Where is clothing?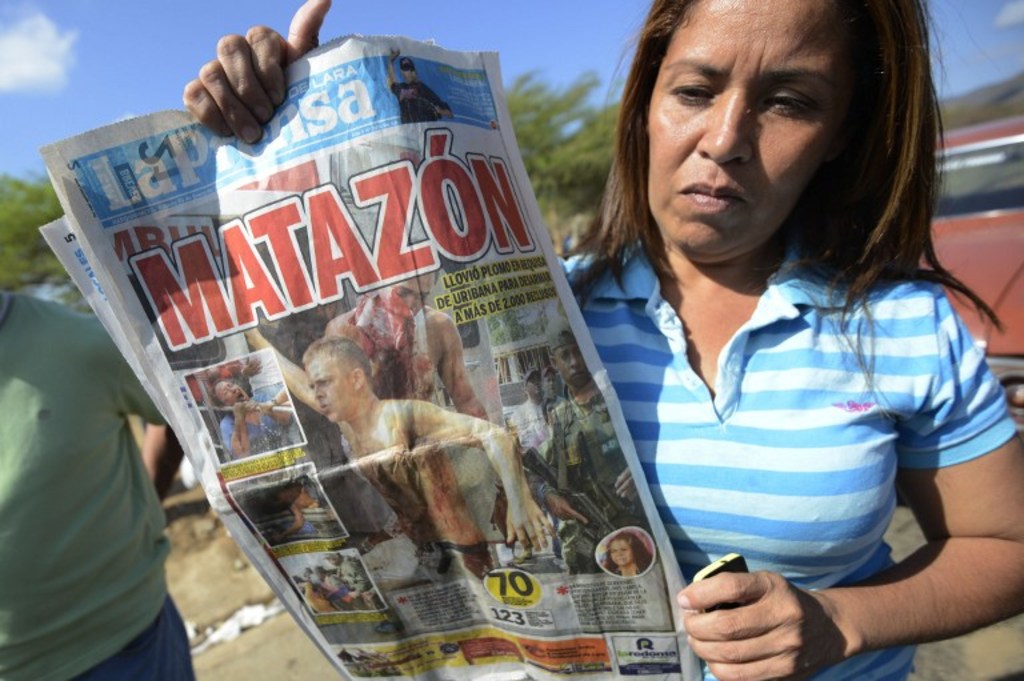
x1=344, y1=560, x2=377, y2=601.
